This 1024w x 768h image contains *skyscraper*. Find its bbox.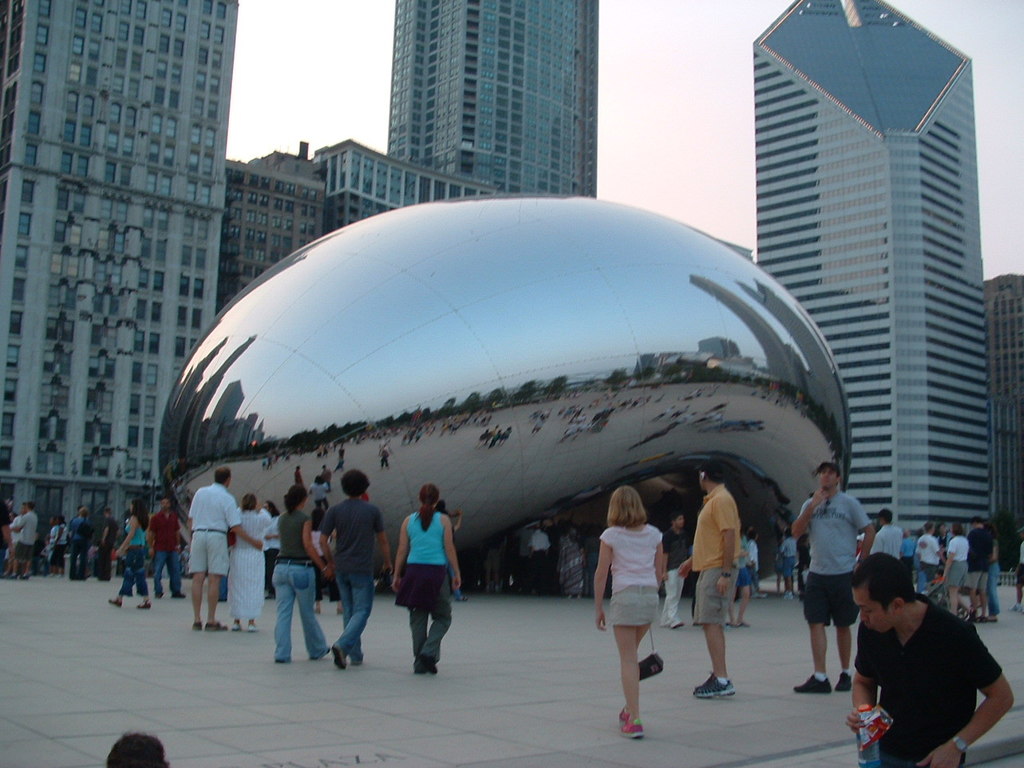
[left=744, top=0, right=1014, bottom=557].
